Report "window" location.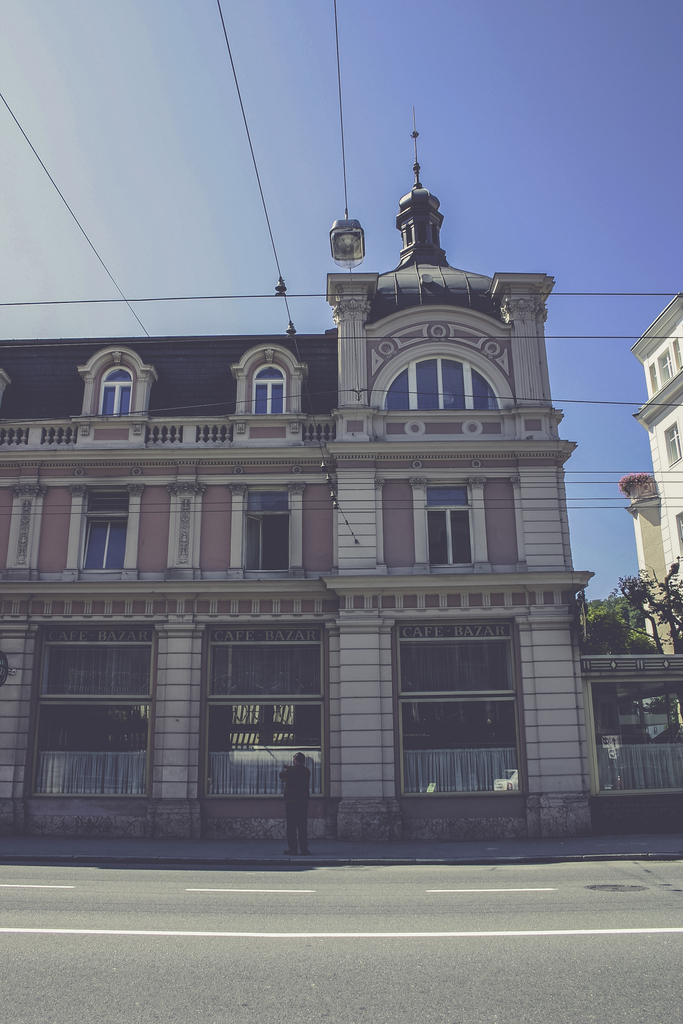
Report: [381, 357, 500, 410].
